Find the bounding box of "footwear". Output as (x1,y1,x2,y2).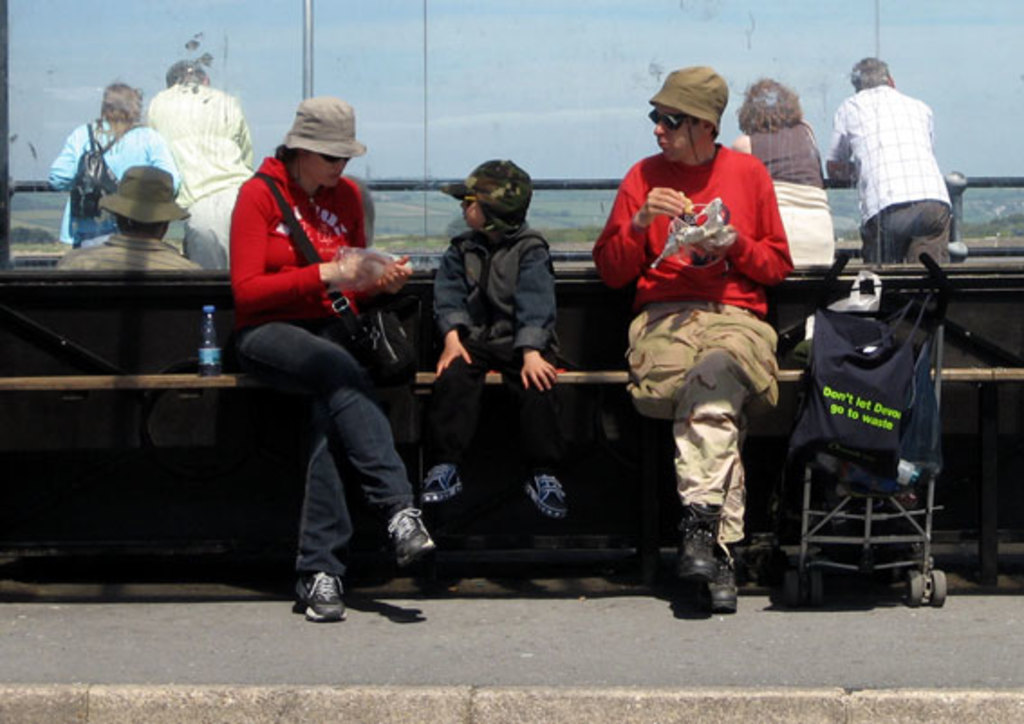
(388,507,437,560).
